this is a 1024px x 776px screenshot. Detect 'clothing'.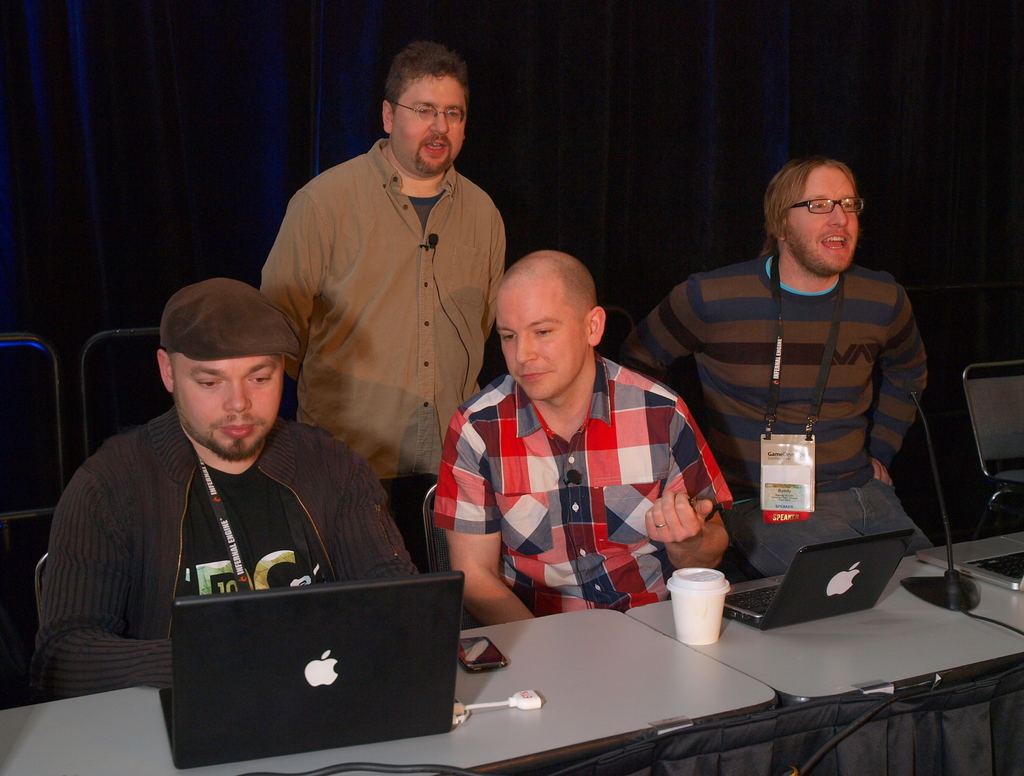
left=621, top=254, right=929, bottom=579.
